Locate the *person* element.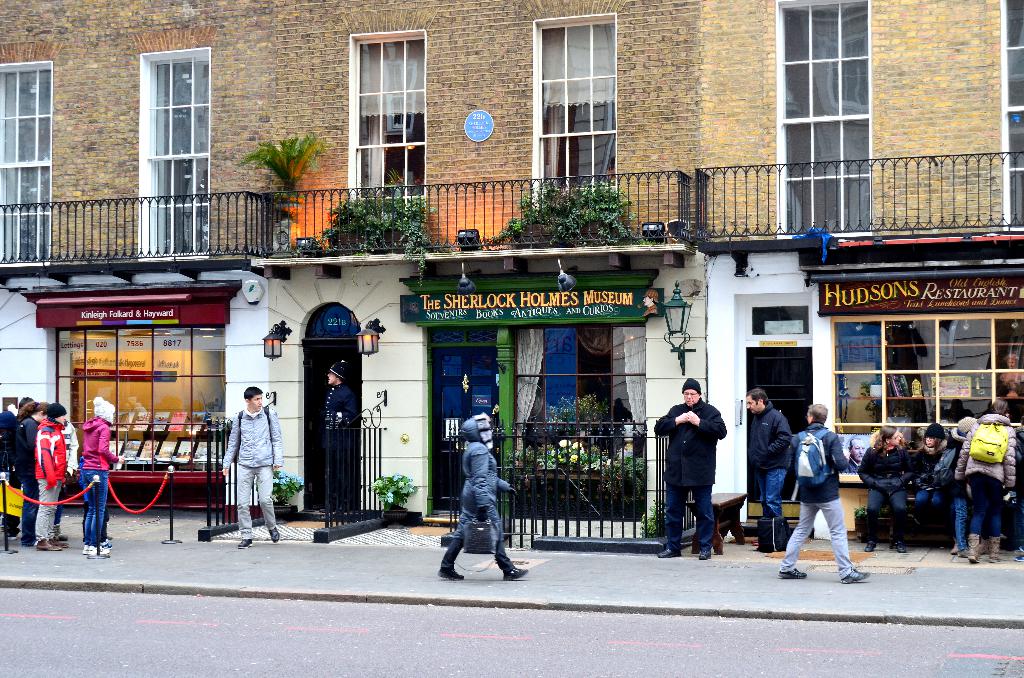
Element bbox: (904, 416, 956, 554).
